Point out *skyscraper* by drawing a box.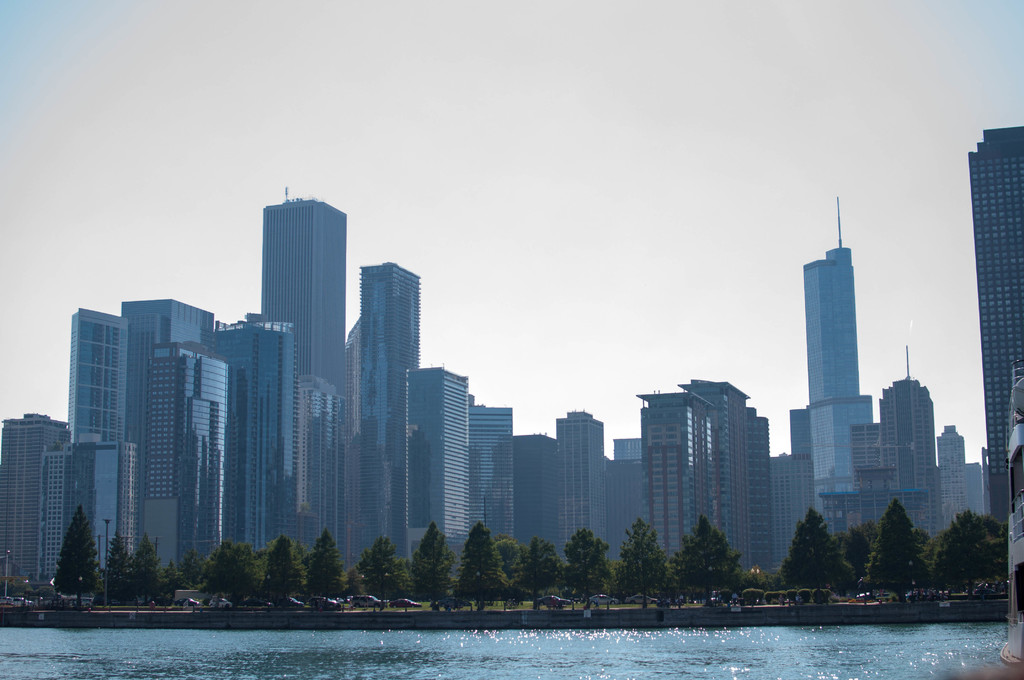
pyautogui.locateOnScreen(749, 418, 776, 583).
